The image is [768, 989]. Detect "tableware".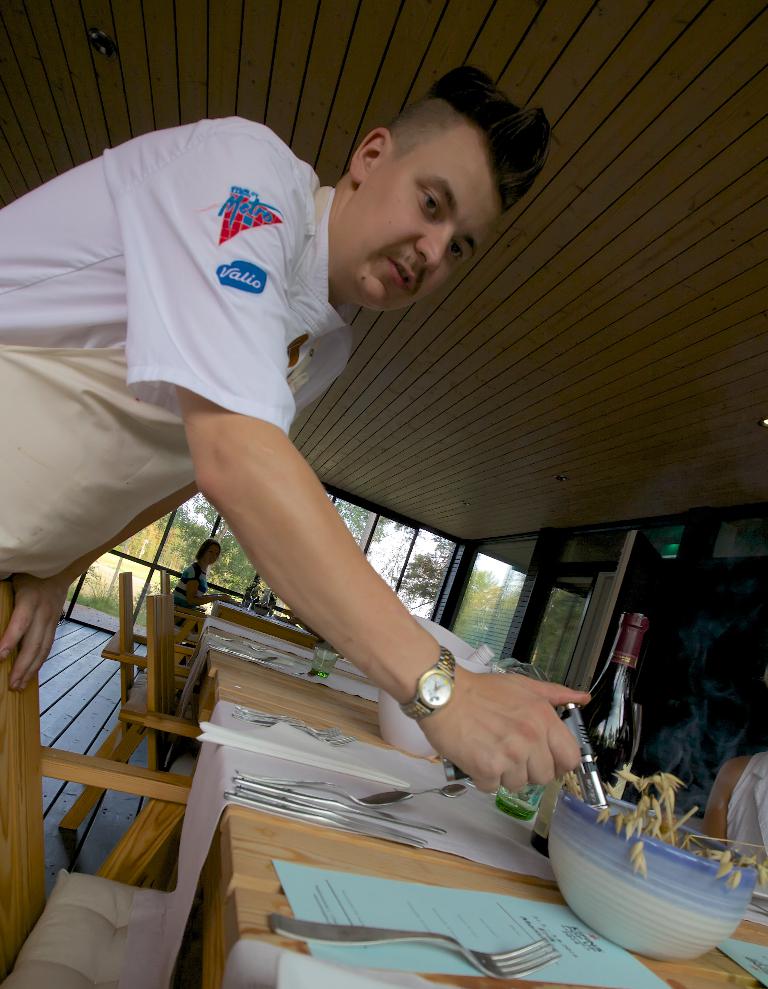
Detection: locate(555, 792, 767, 963).
